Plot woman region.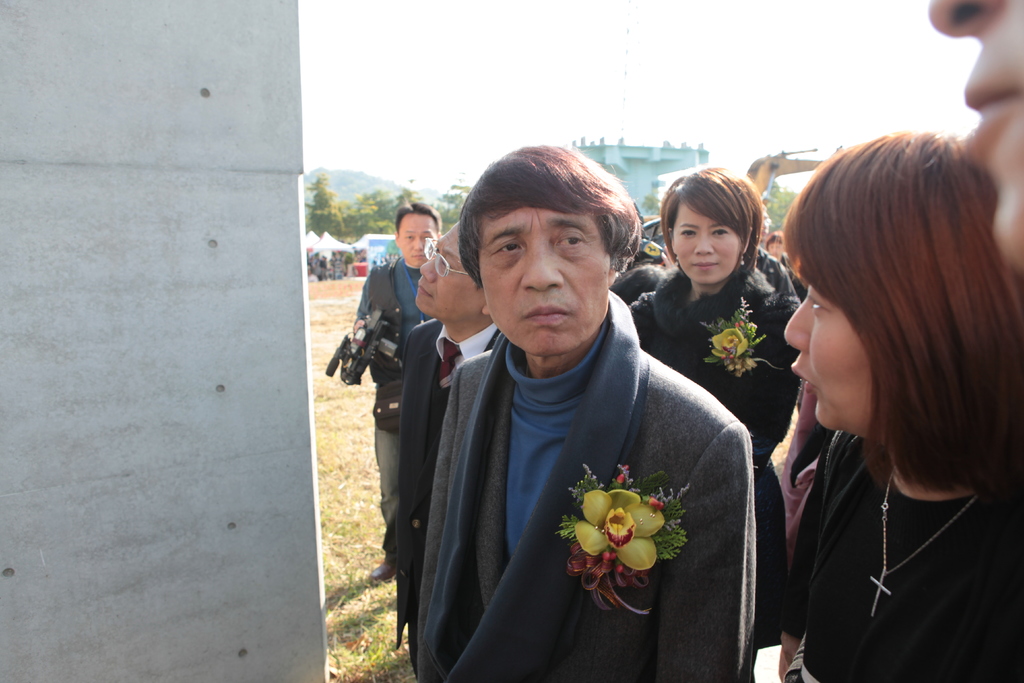
Plotted at 629, 176, 790, 445.
